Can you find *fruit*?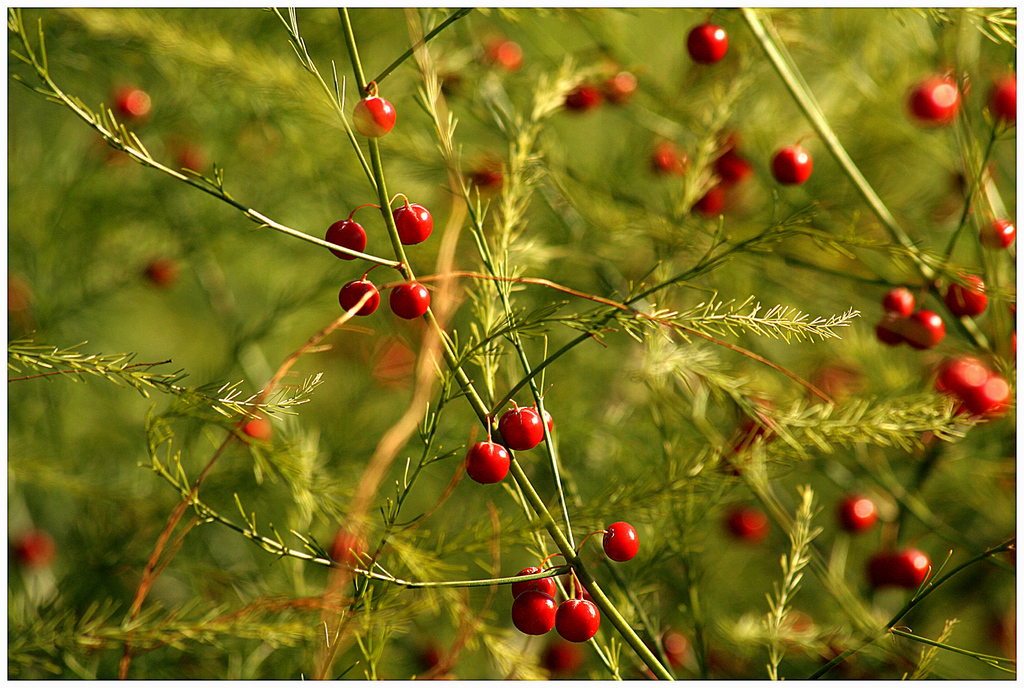
Yes, bounding box: 877/317/902/341.
